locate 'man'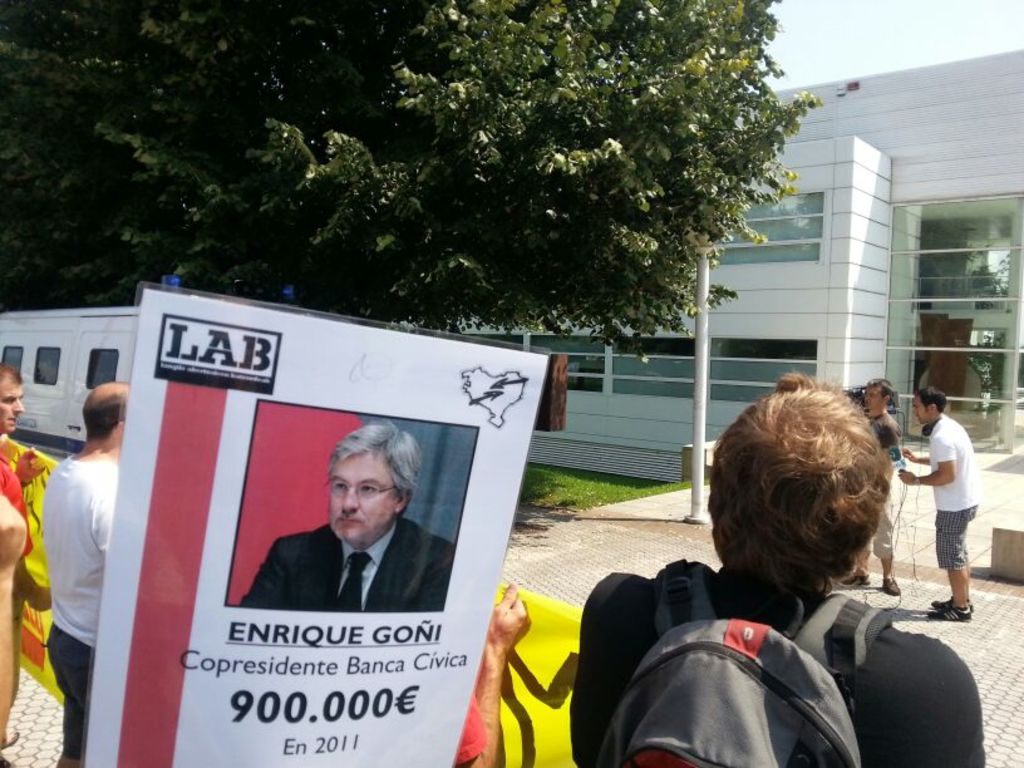
x1=575, y1=378, x2=984, y2=767
